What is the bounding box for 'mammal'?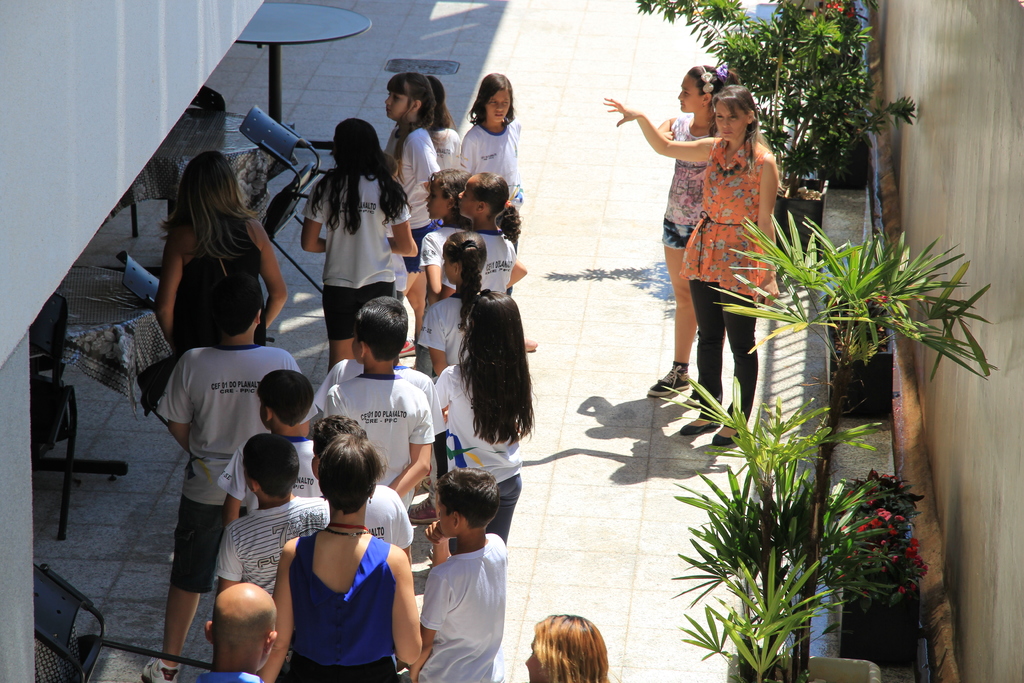
Rect(438, 293, 531, 547).
